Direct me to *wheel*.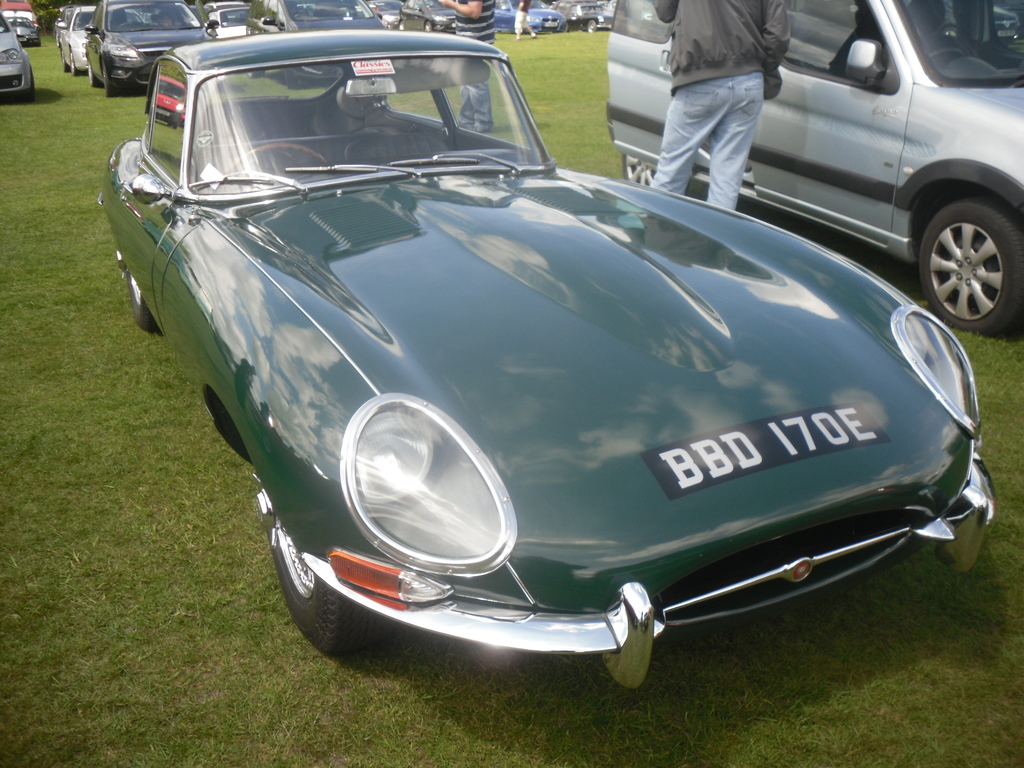
Direction: (68, 49, 79, 73).
